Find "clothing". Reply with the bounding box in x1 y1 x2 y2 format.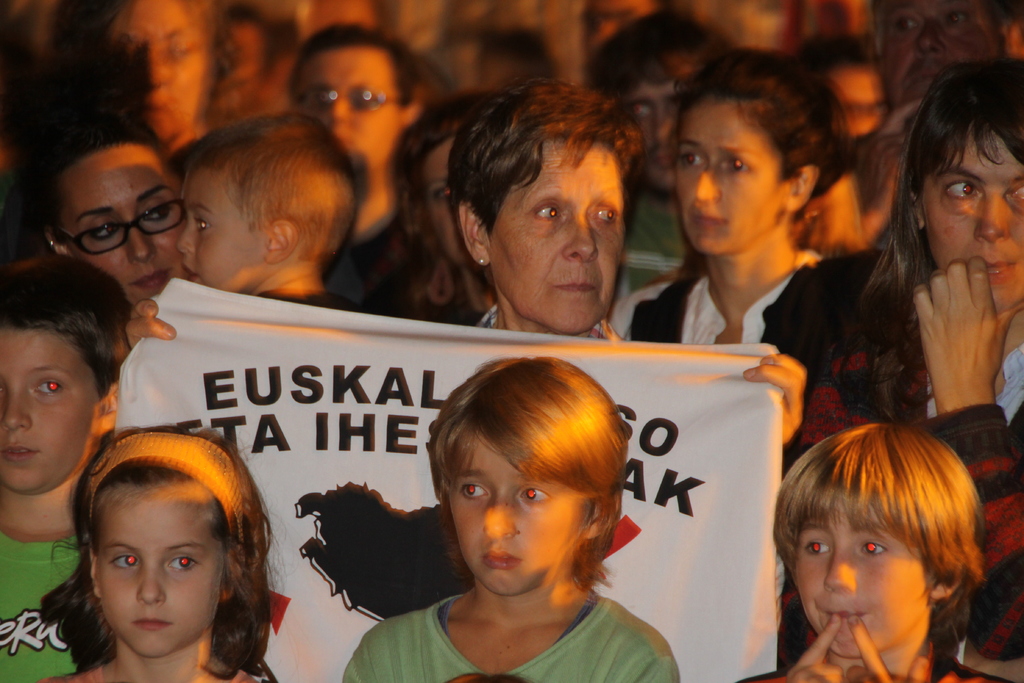
342 583 684 682.
